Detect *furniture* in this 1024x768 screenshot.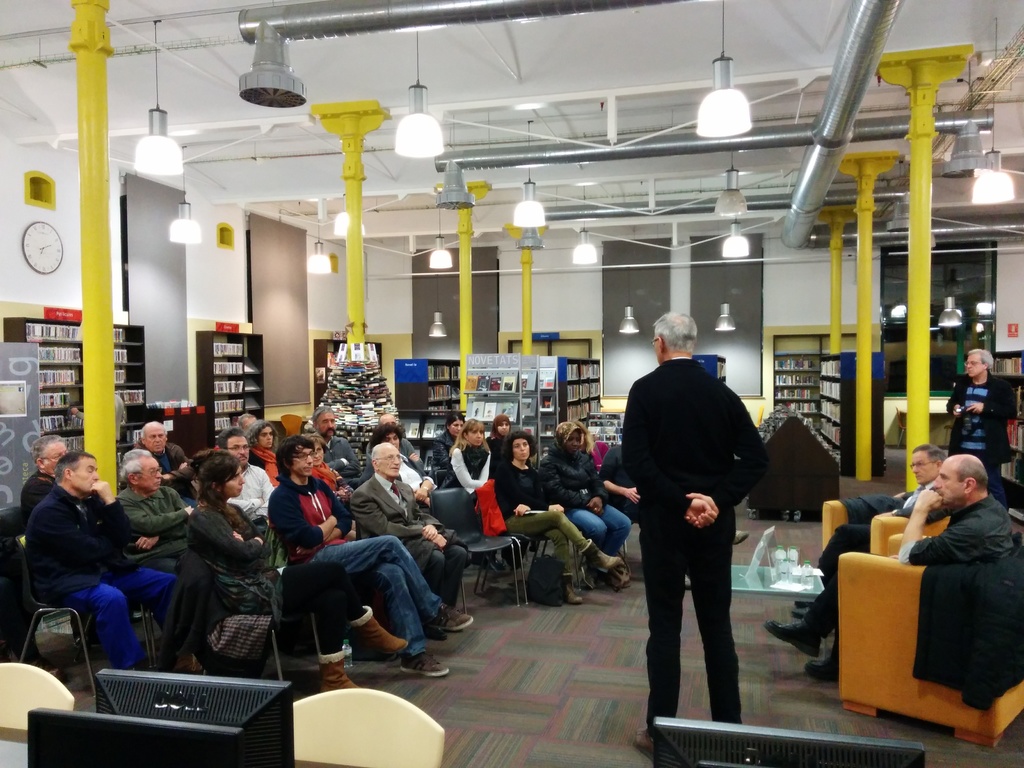
Detection: pyautogui.locateOnScreen(428, 488, 515, 611).
